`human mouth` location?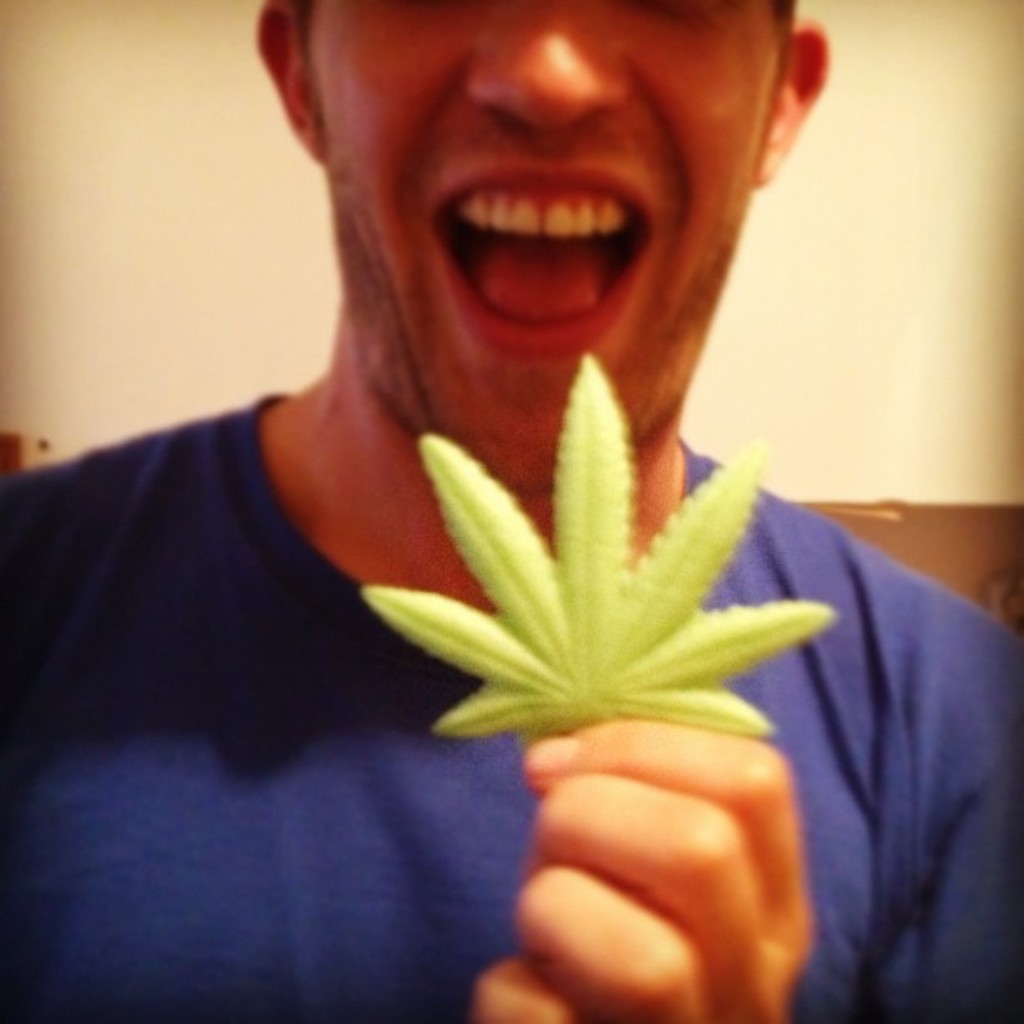
detection(425, 149, 651, 363)
